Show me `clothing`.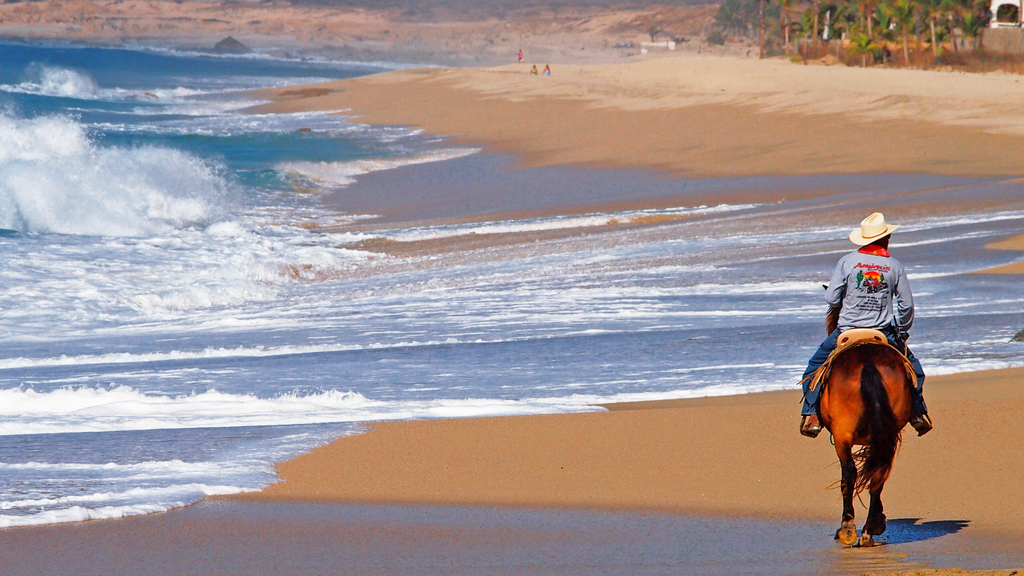
`clothing` is here: <box>812,237,924,435</box>.
